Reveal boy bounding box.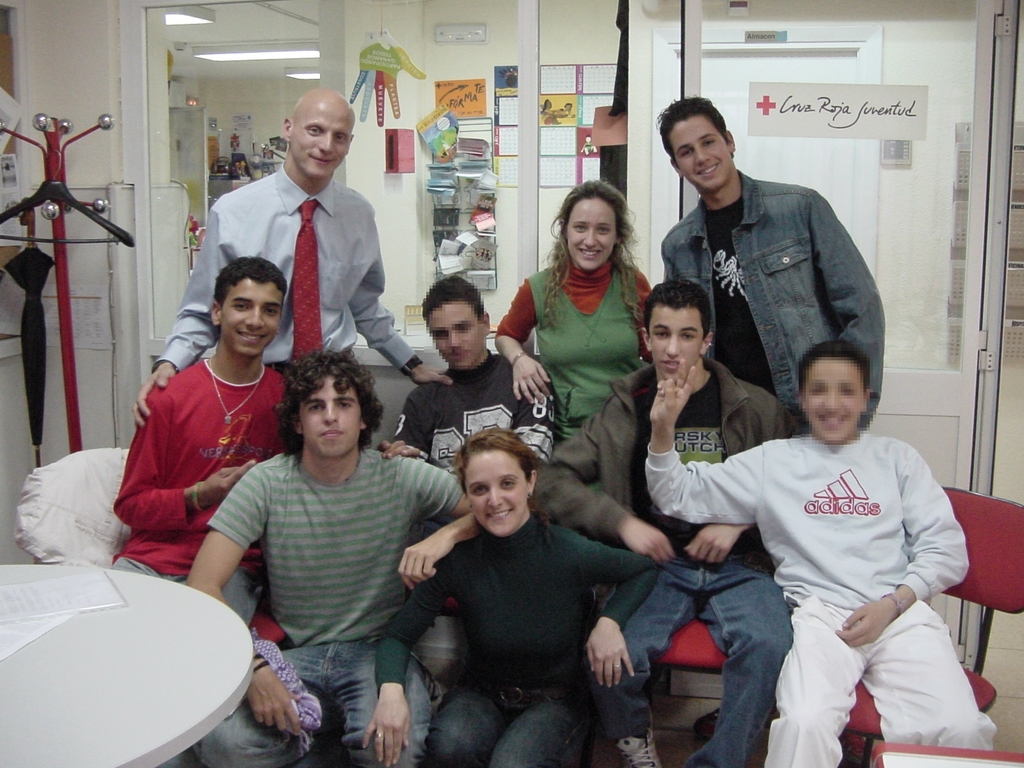
Revealed: [left=551, top=276, right=790, bottom=766].
